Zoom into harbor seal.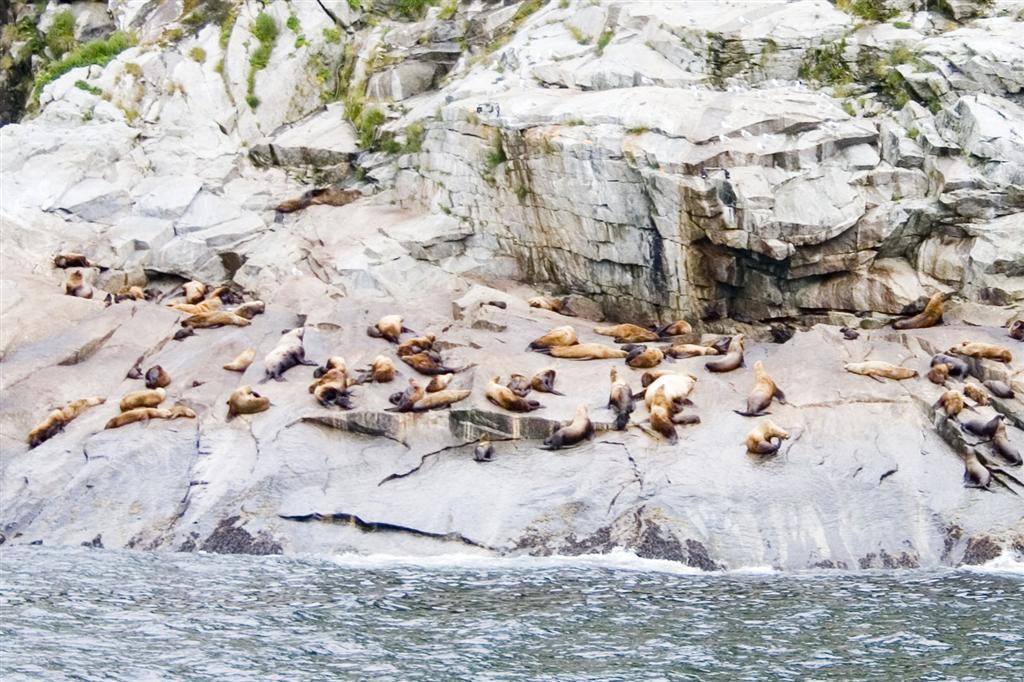
Zoom target: {"x1": 118, "y1": 385, "x2": 167, "y2": 410}.
